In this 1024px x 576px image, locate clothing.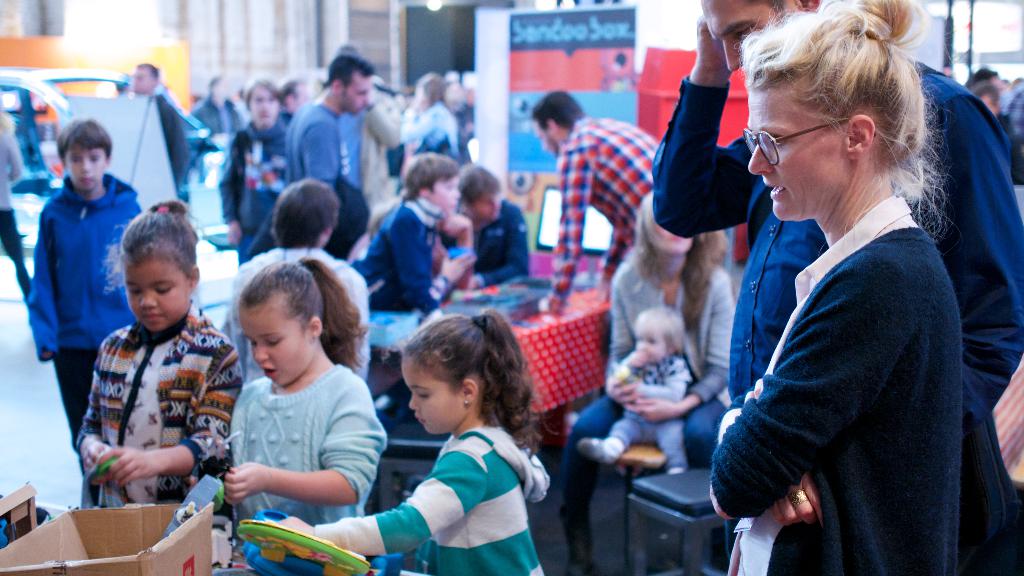
Bounding box: BBox(191, 98, 253, 132).
